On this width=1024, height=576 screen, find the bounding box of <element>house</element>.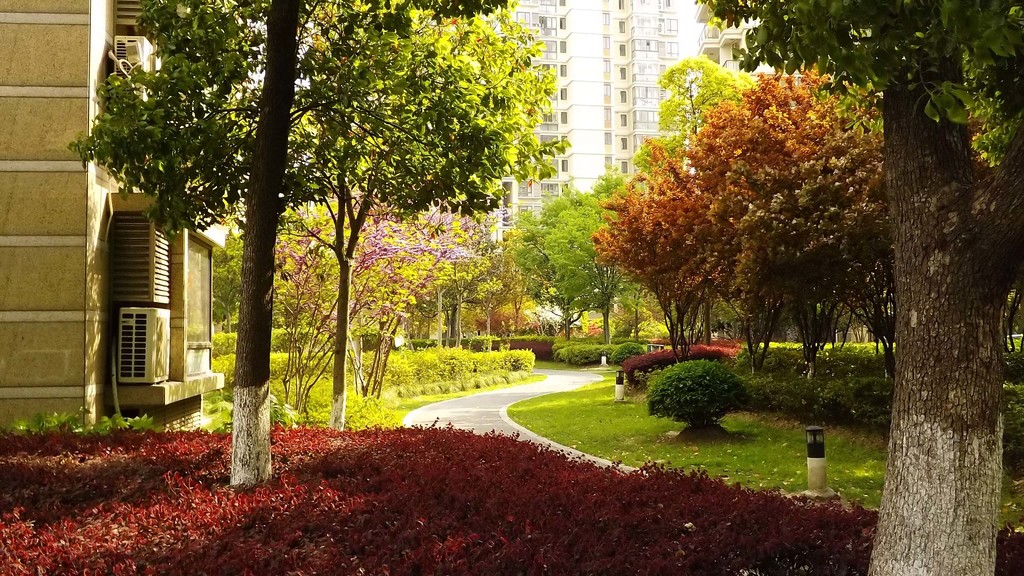
Bounding box: bbox=(0, 0, 216, 435).
